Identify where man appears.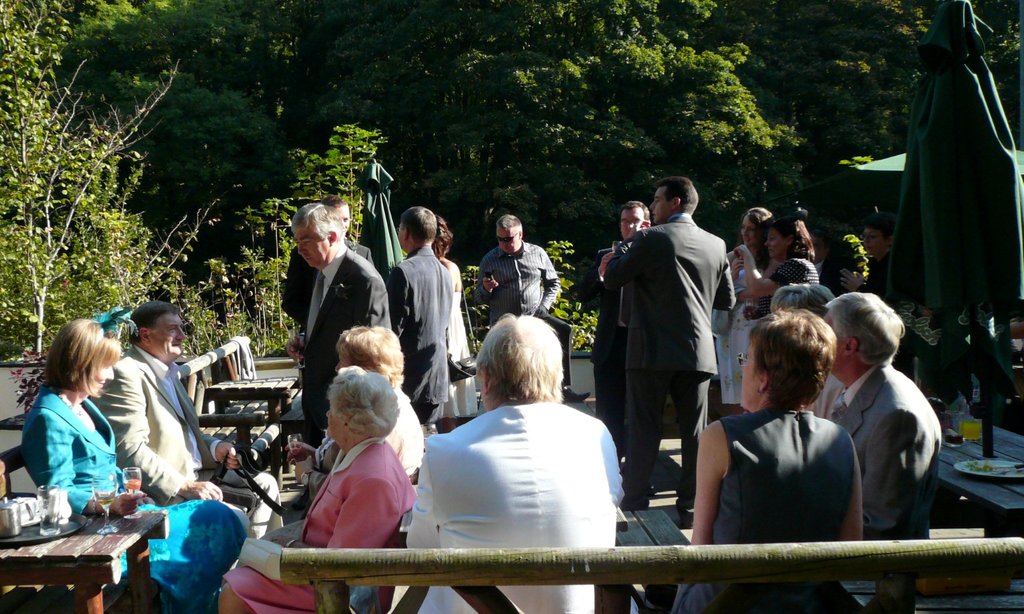
Appears at rect(820, 287, 947, 613).
